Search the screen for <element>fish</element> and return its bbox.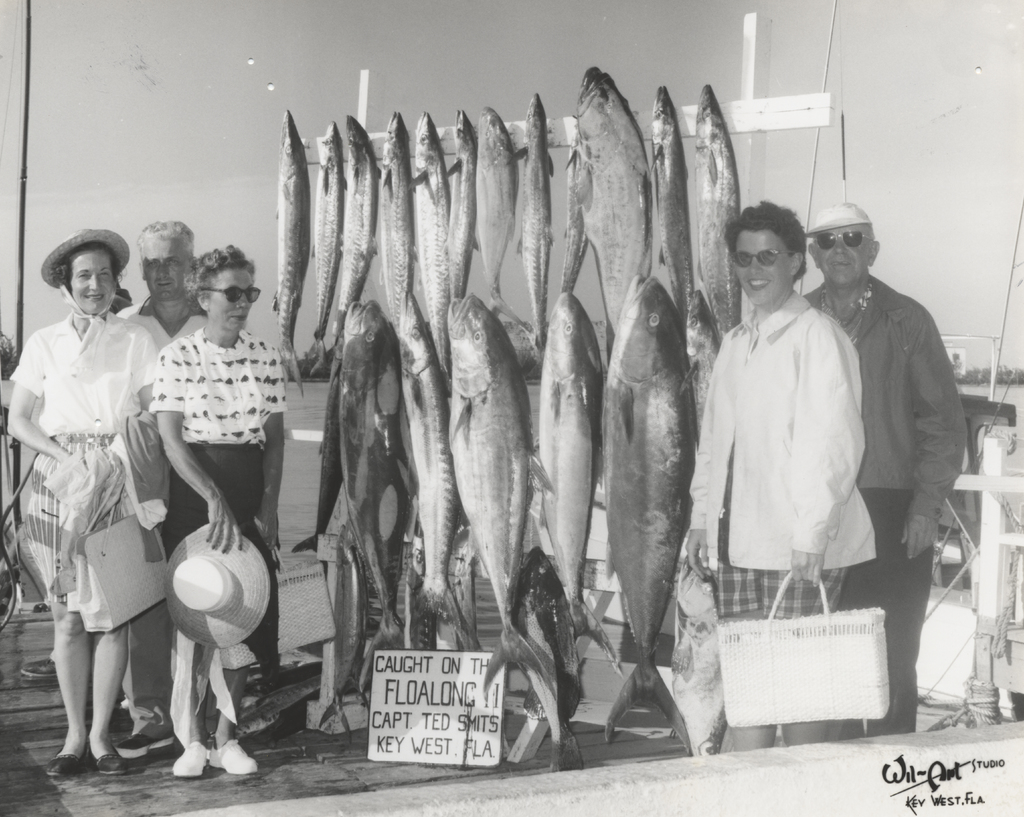
Found: locate(447, 108, 476, 304).
